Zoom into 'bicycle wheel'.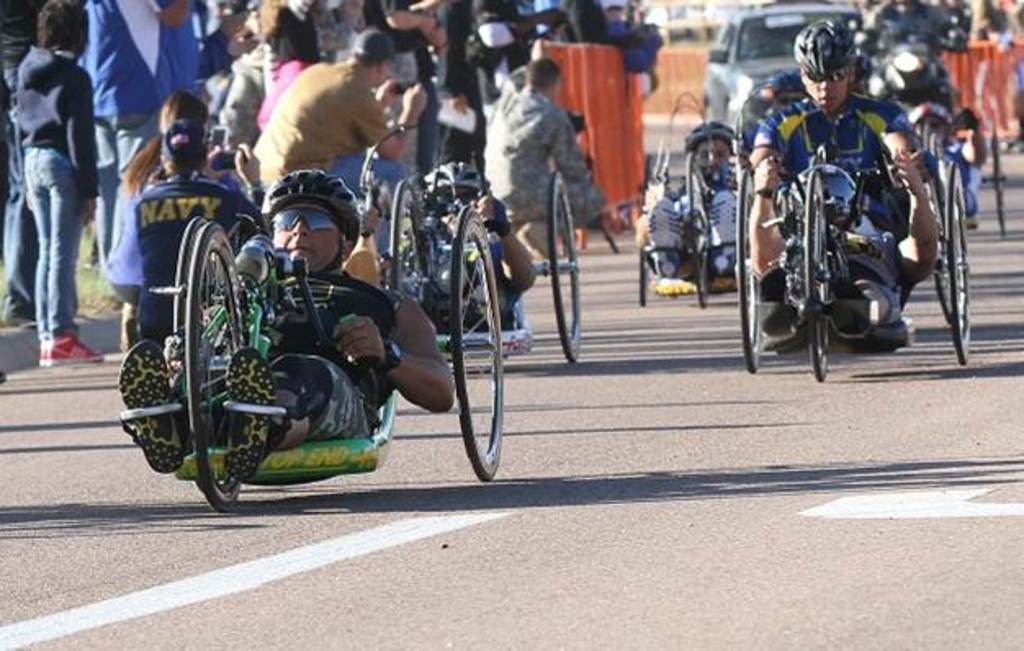
Zoom target: Rect(929, 114, 945, 173).
